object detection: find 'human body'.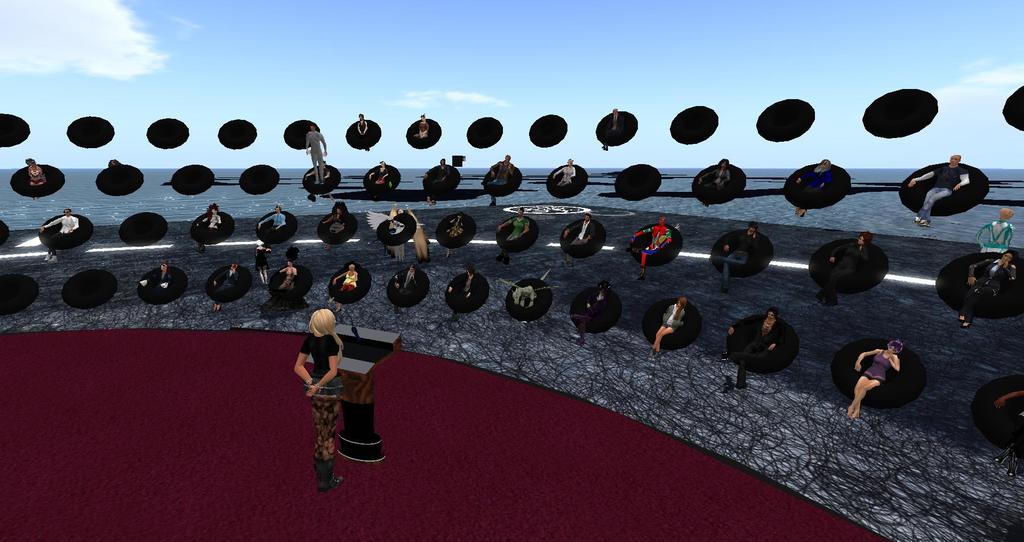
Rect(976, 218, 1012, 255).
